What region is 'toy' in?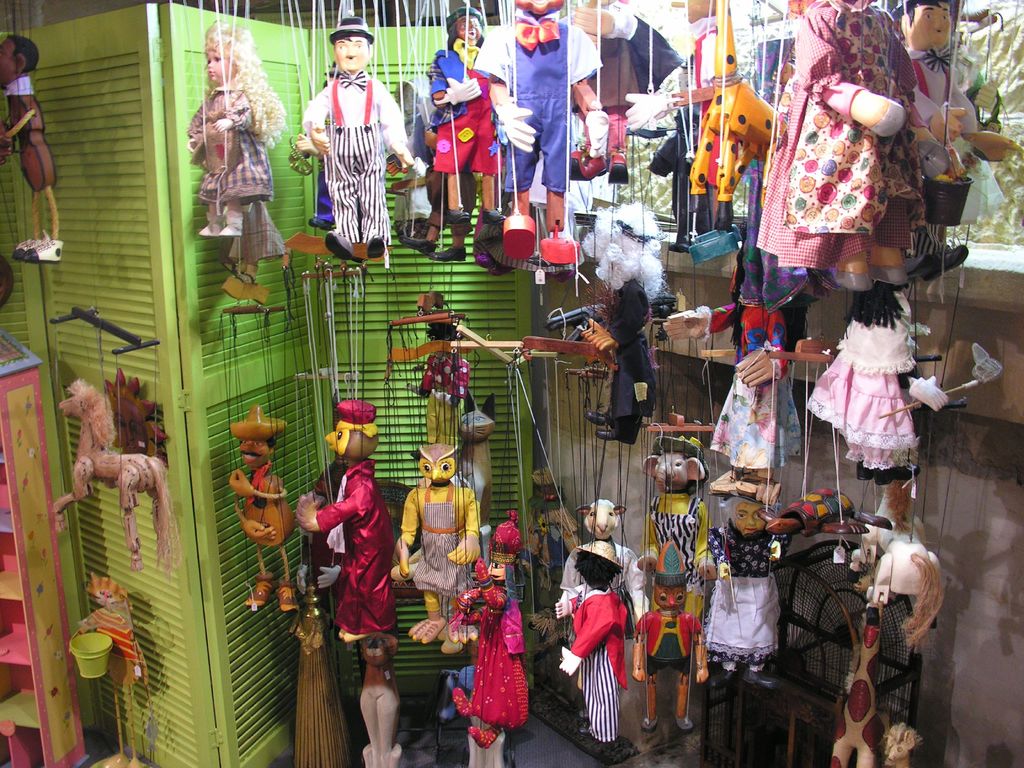
l=213, t=388, r=285, b=602.
